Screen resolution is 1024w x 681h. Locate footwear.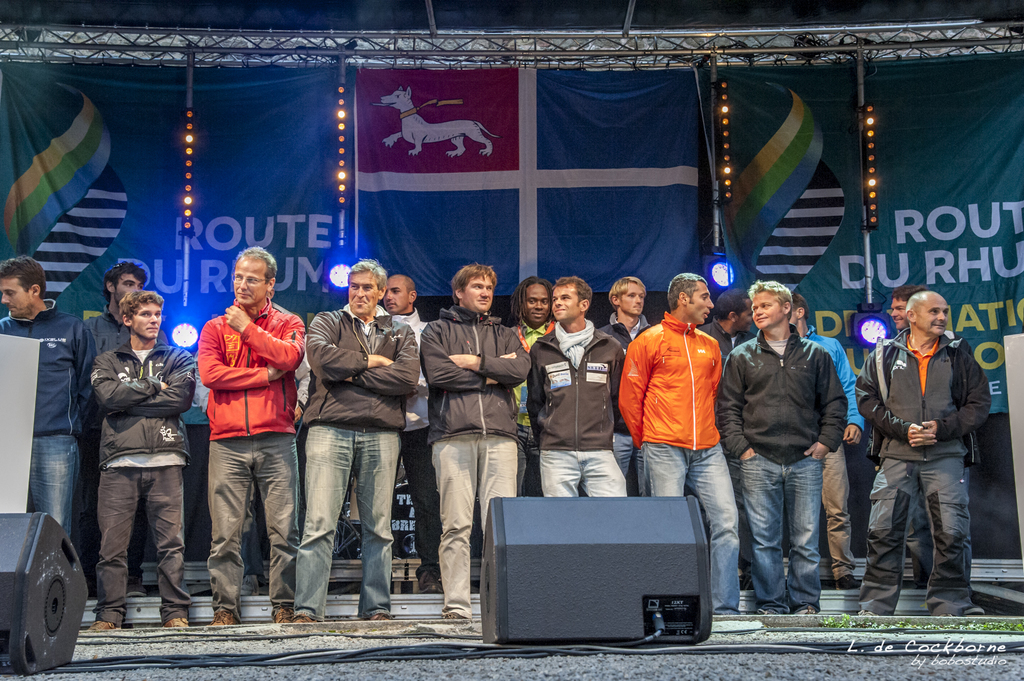
box=[207, 610, 238, 625].
